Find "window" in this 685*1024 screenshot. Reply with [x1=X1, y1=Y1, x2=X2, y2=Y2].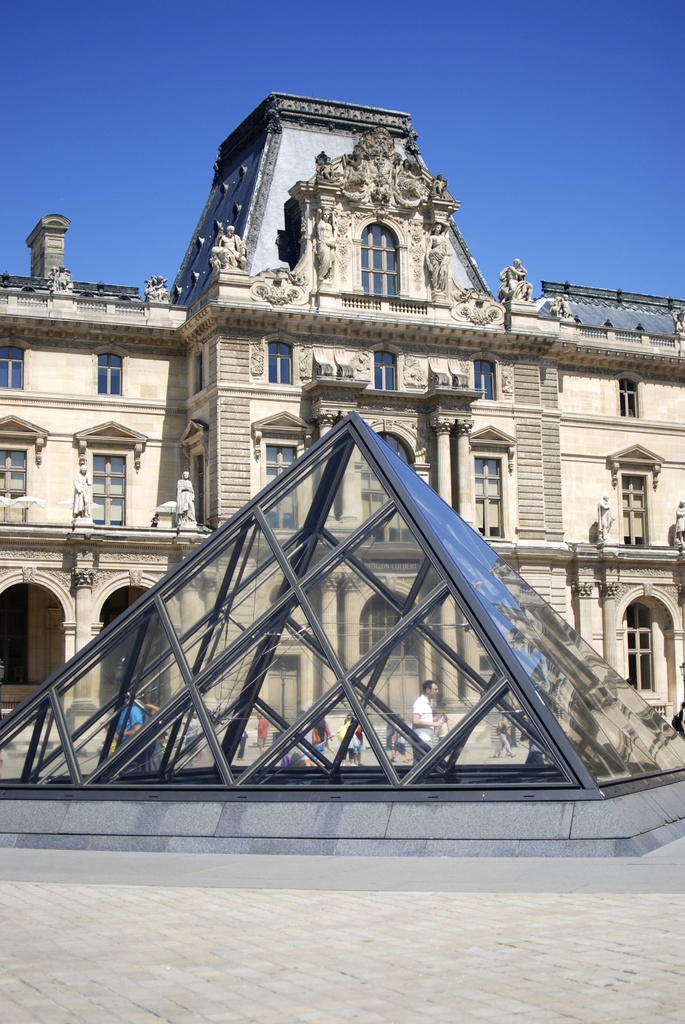
[x1=86, y1=451, x2=132, y2=530].
